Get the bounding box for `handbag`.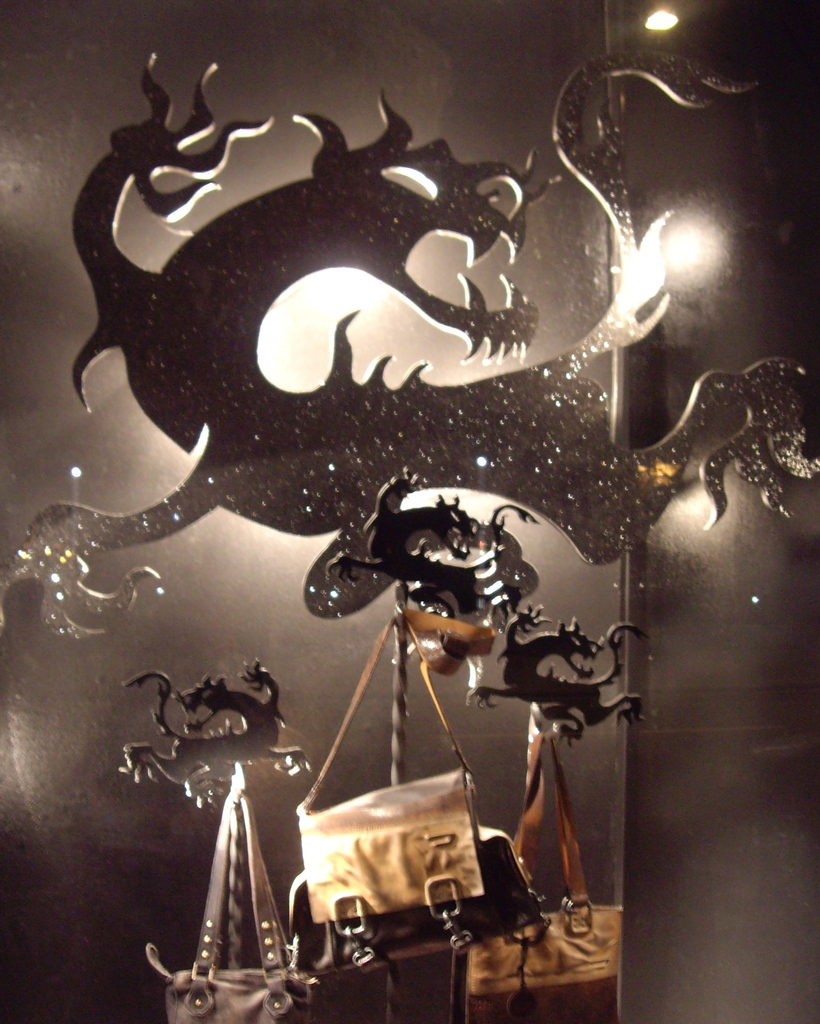
[x1=294, y1=608, x2=543, y2=968].
